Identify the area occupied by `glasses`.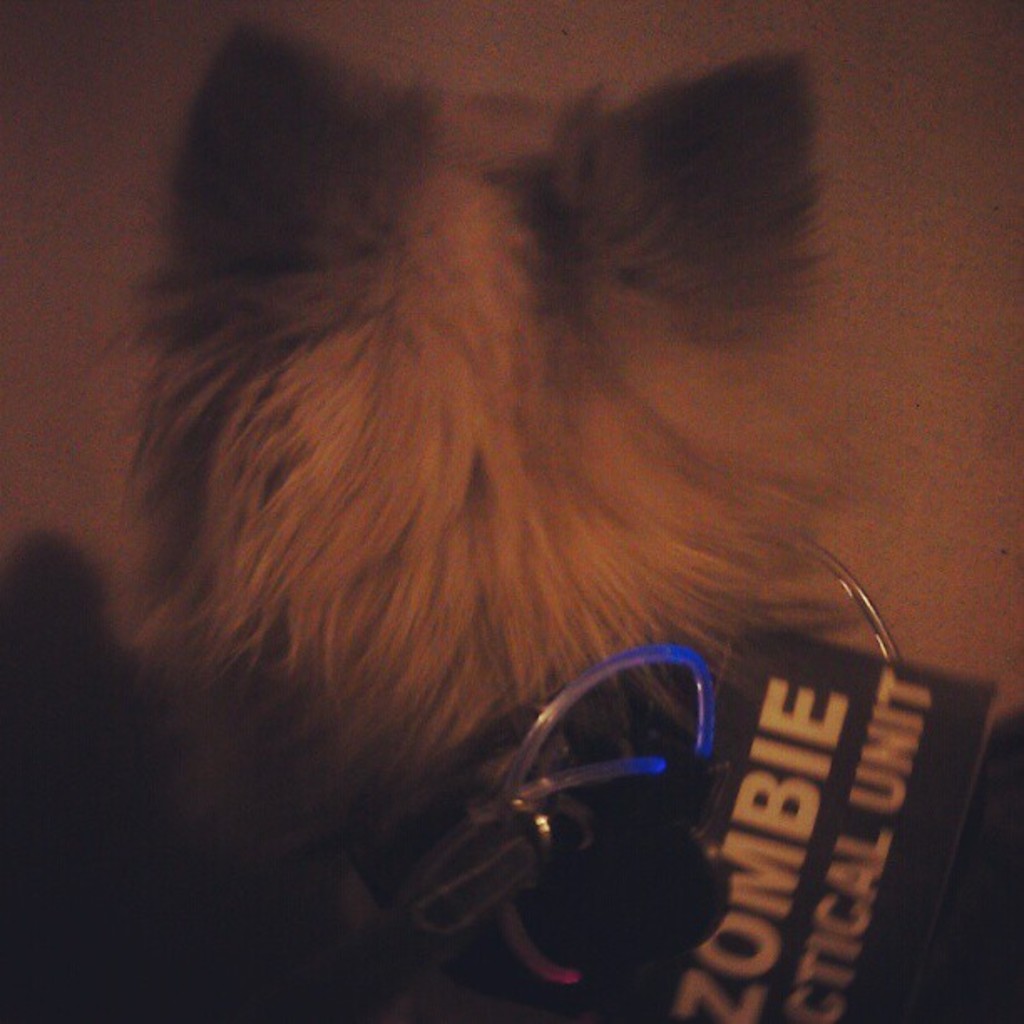
Area: (x1=341, y1=654, x2=736, y2=1016).
